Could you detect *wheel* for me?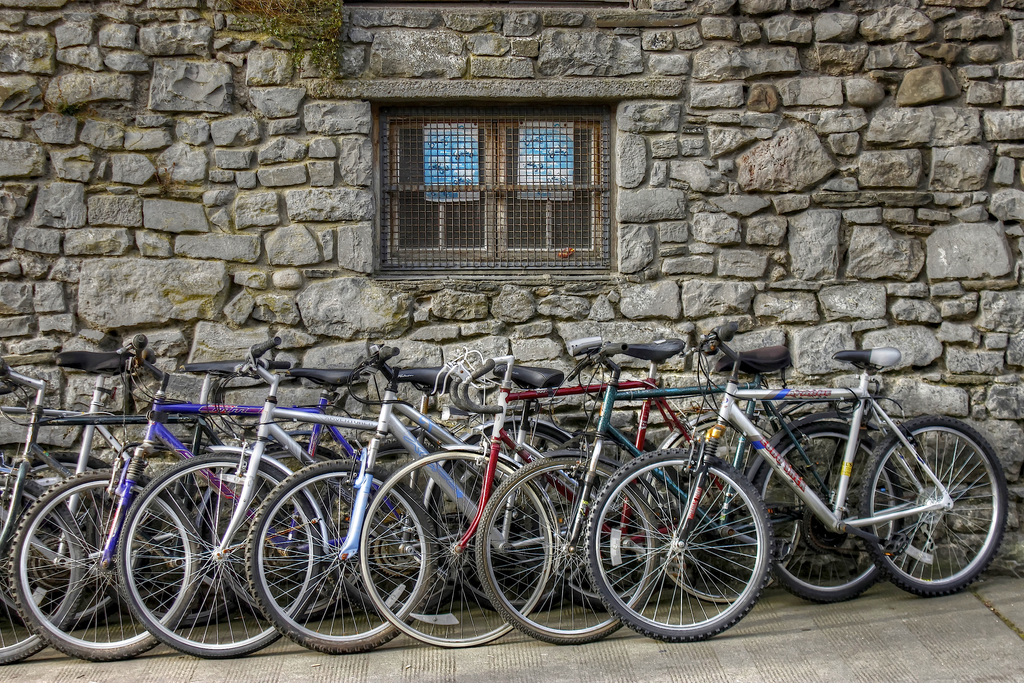
Detection result: locate(428, 420, 601, 612).
